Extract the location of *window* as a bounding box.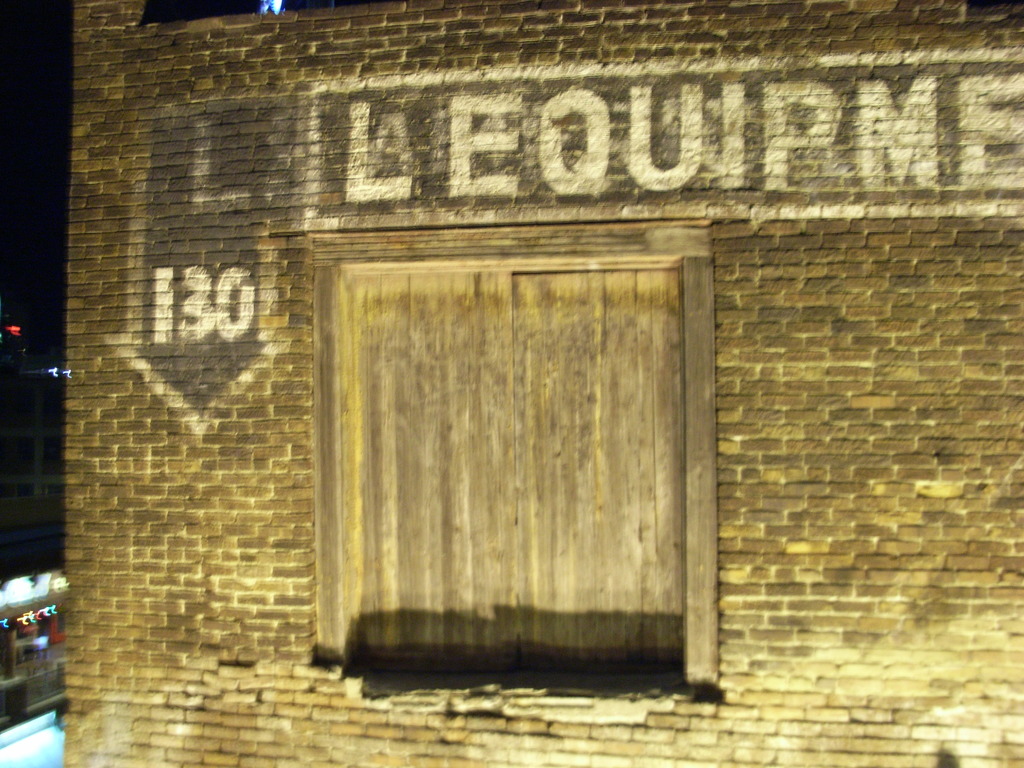
box=[325, 191, 721, 652].
